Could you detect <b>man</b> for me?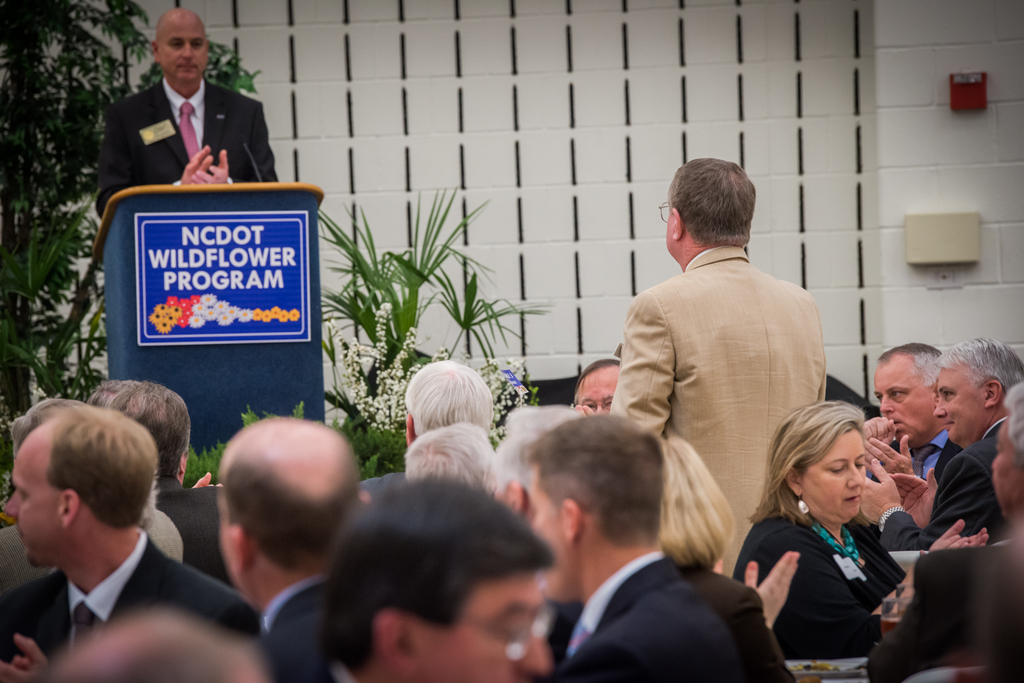
Detection result: l=107, t=12, r=279, b=235.
